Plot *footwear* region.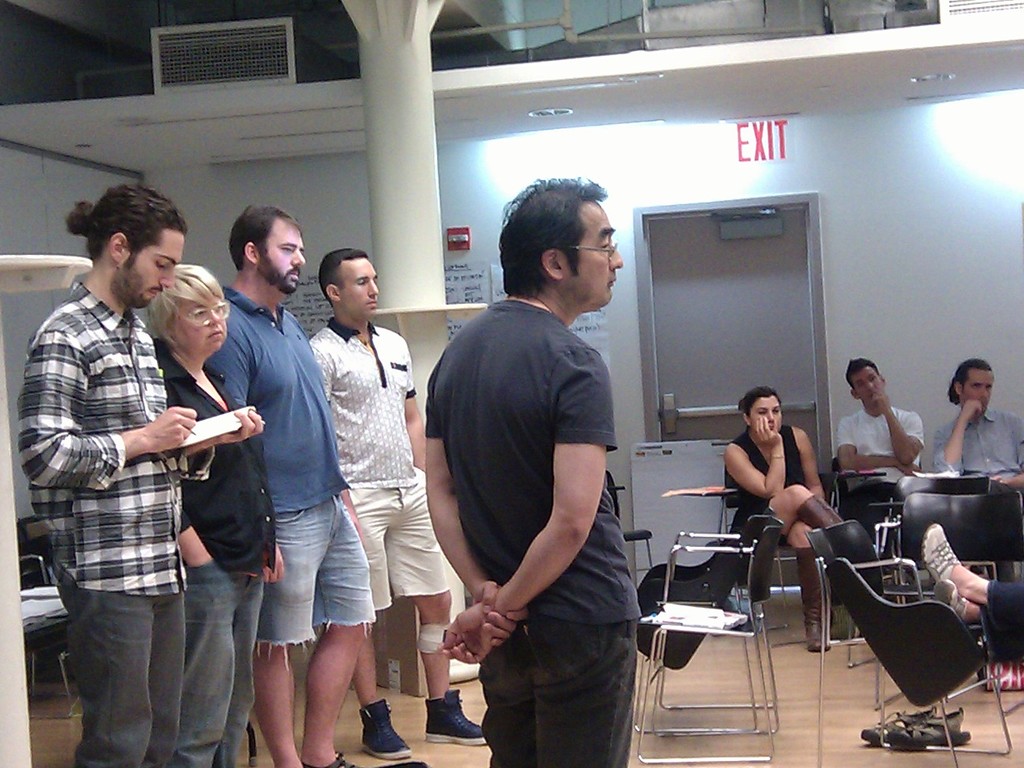
Plotted at pyautogui.locateOnScreen(794, 546, 834, 651).
